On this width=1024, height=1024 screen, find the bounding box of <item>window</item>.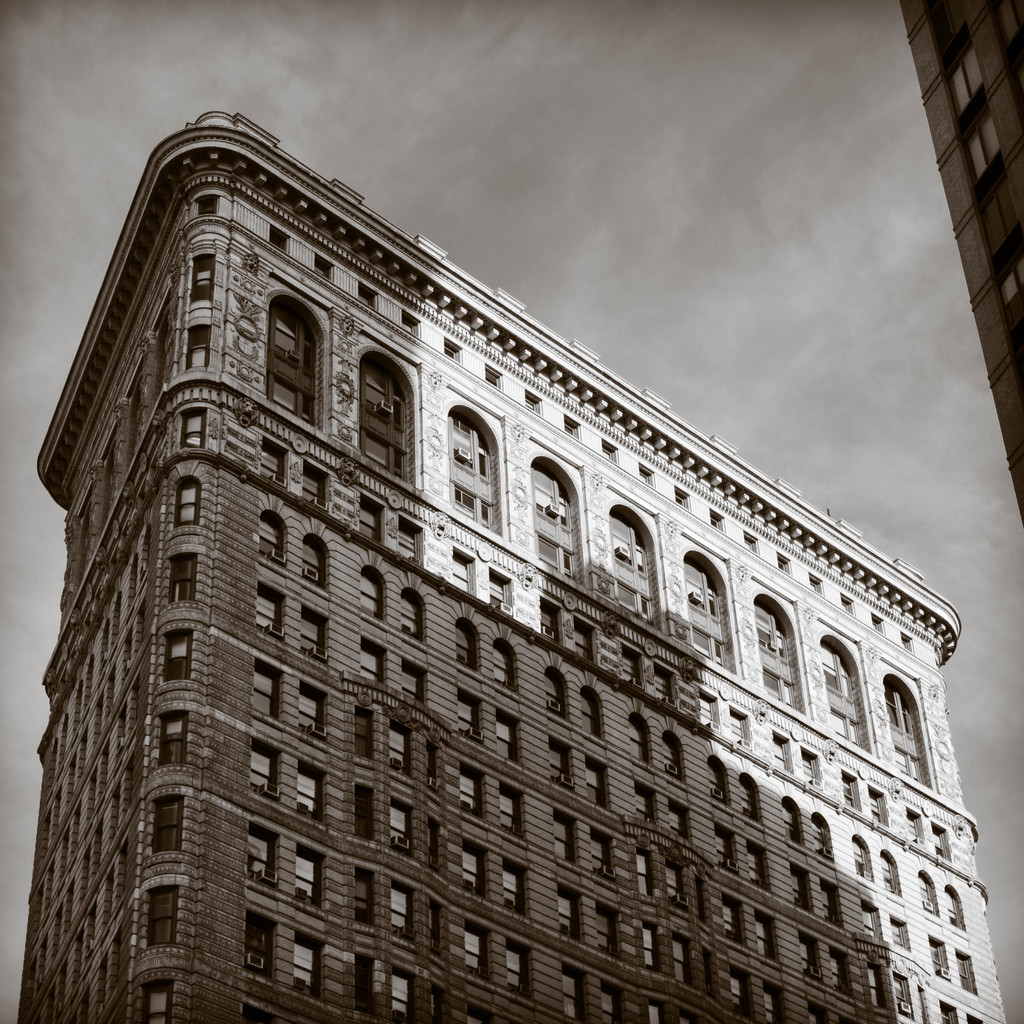
Bounding box: x1=440, y1=417, x2=495, y2=522.
